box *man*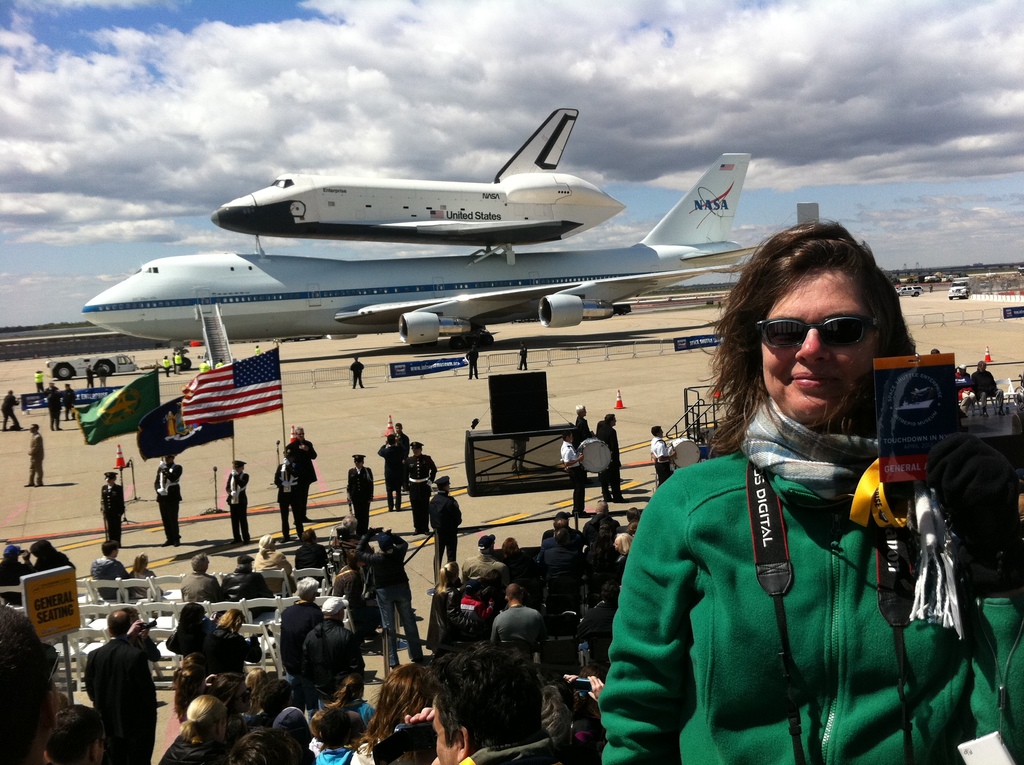
{"x1": 508, "y1": 434, "x2": 531, "y2": 478}
